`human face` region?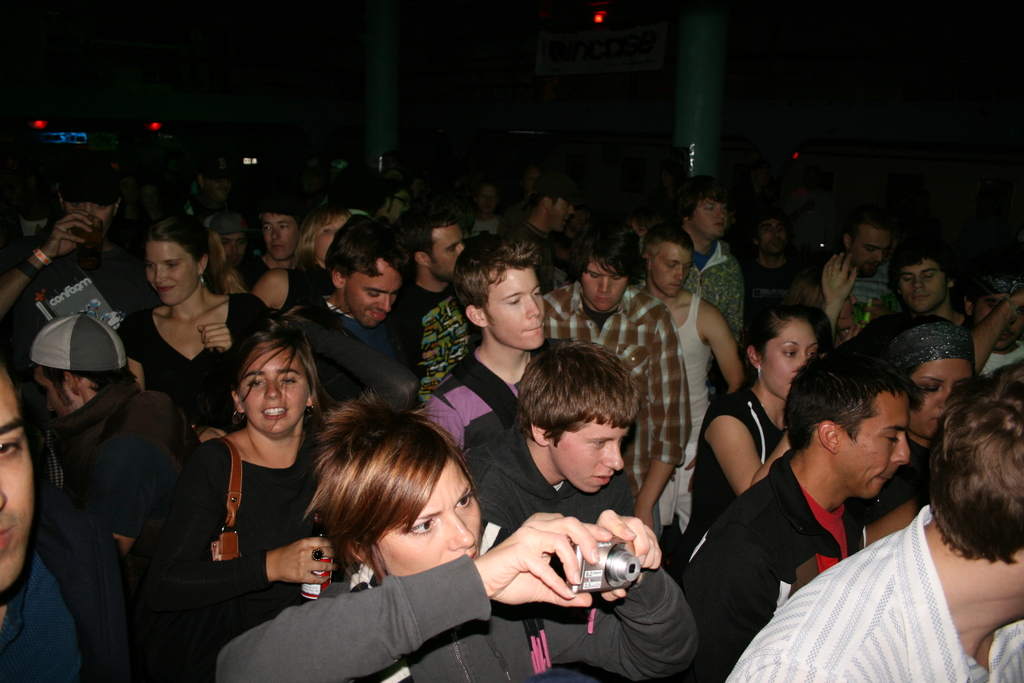
pyautogui.locateOnScreen(374, 449, 485, 577)
